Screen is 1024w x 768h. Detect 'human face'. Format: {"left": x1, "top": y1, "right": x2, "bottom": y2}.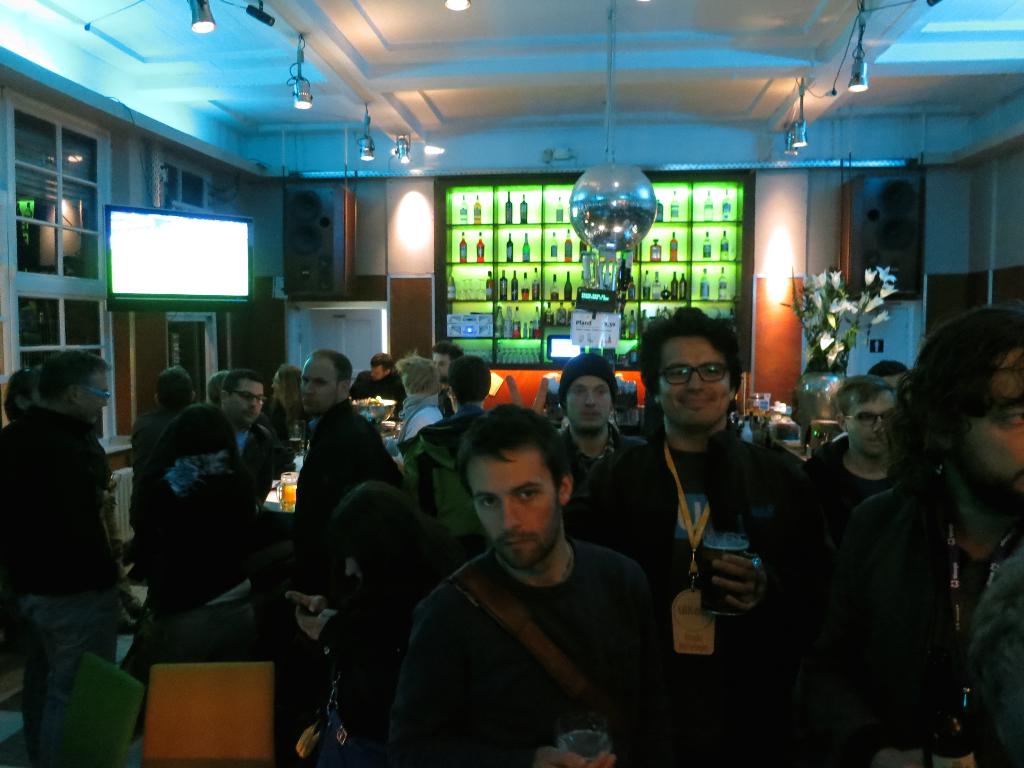
{"left": 845, "top": 385, "right": 895, "bottom": 455}.
